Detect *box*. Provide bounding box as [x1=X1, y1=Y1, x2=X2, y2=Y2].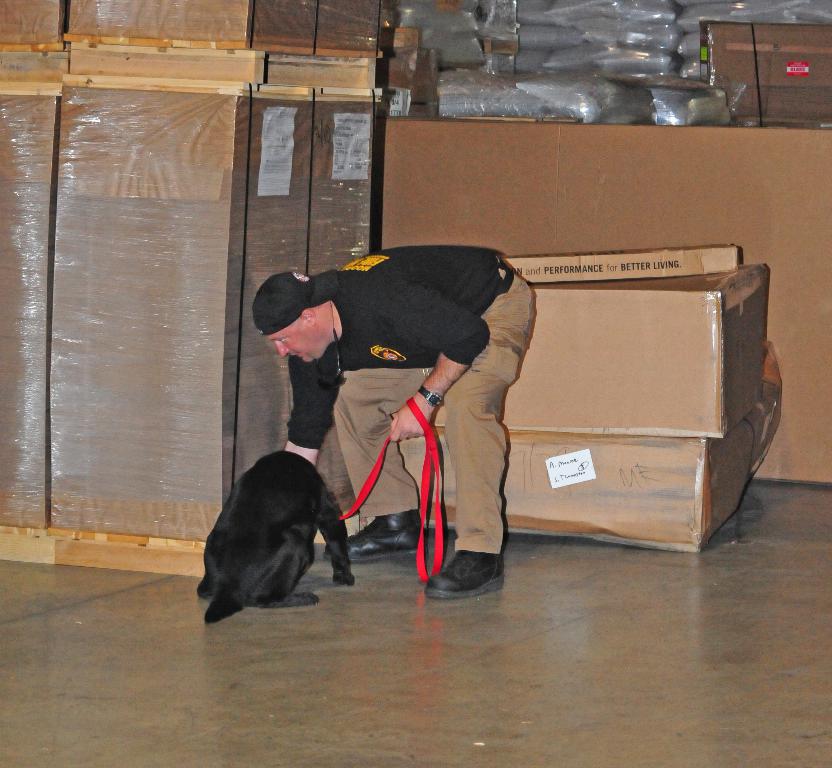
[x1=382, y1=119, x2=831, y2=485].
